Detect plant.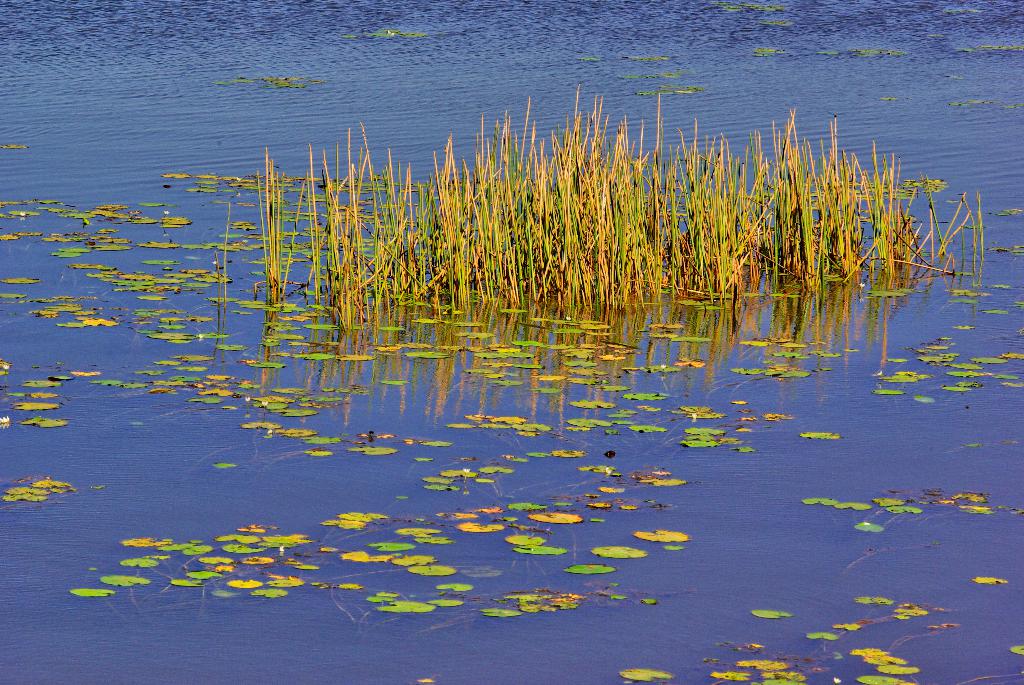
Detected at <bbox>578, 56, 678, 62</bbox>.
